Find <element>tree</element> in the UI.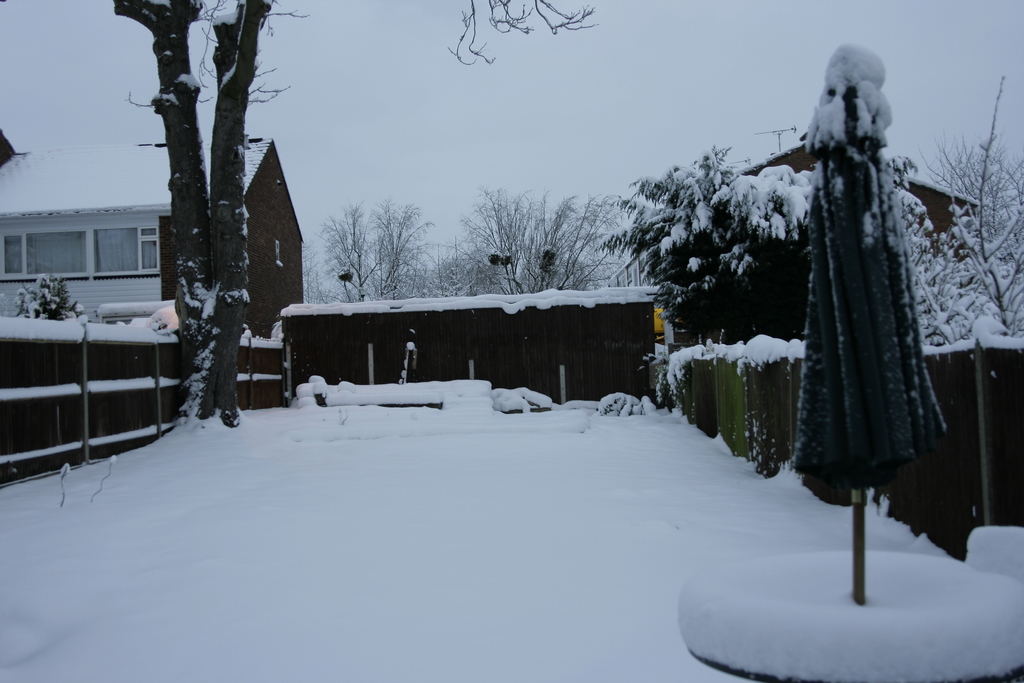
UI element at l=309, t=204, r=436, b=343.
